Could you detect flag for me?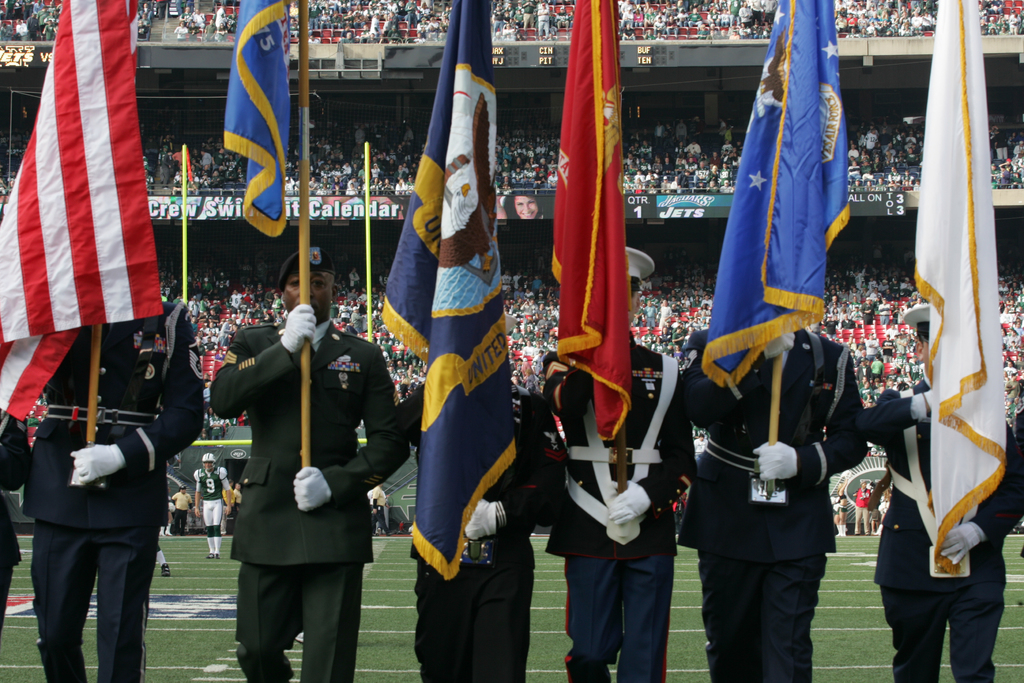
Detection result: <box>378,0,517,580</box>.
